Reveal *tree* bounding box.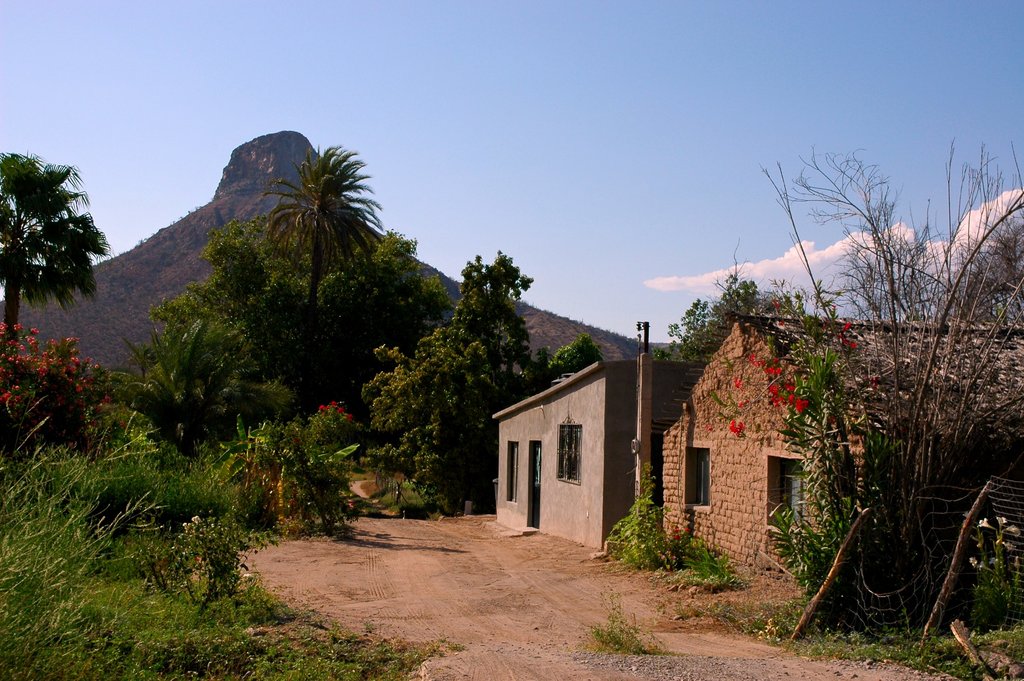
Revealed: pyautogui.locateOnScreen(360, 255, 599, 520).
